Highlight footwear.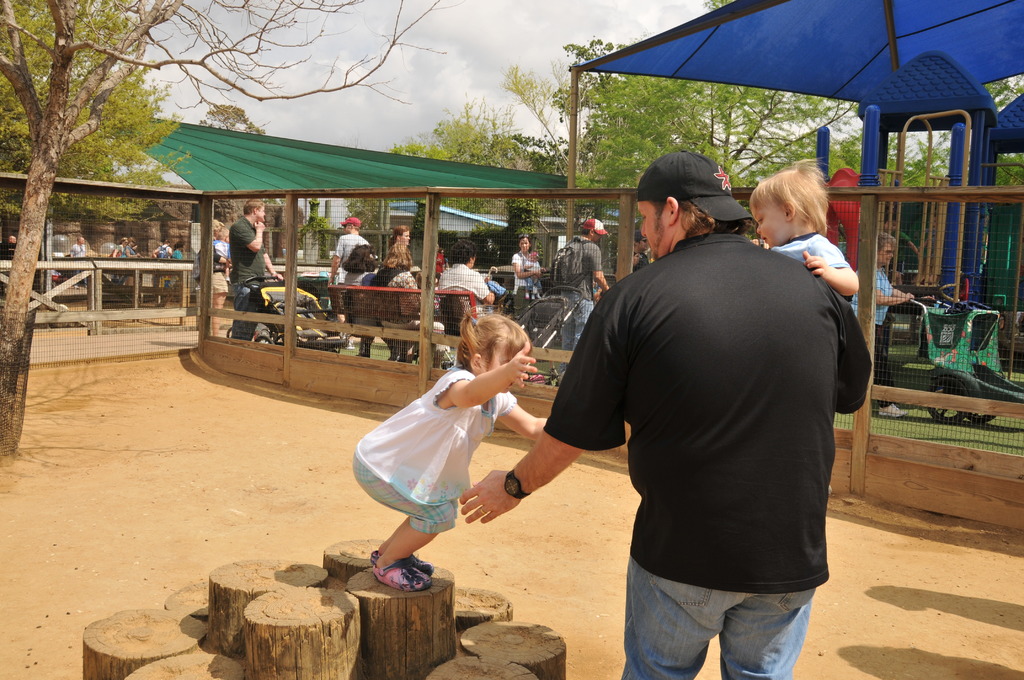
Highlighted region: (369,559,431,592).
